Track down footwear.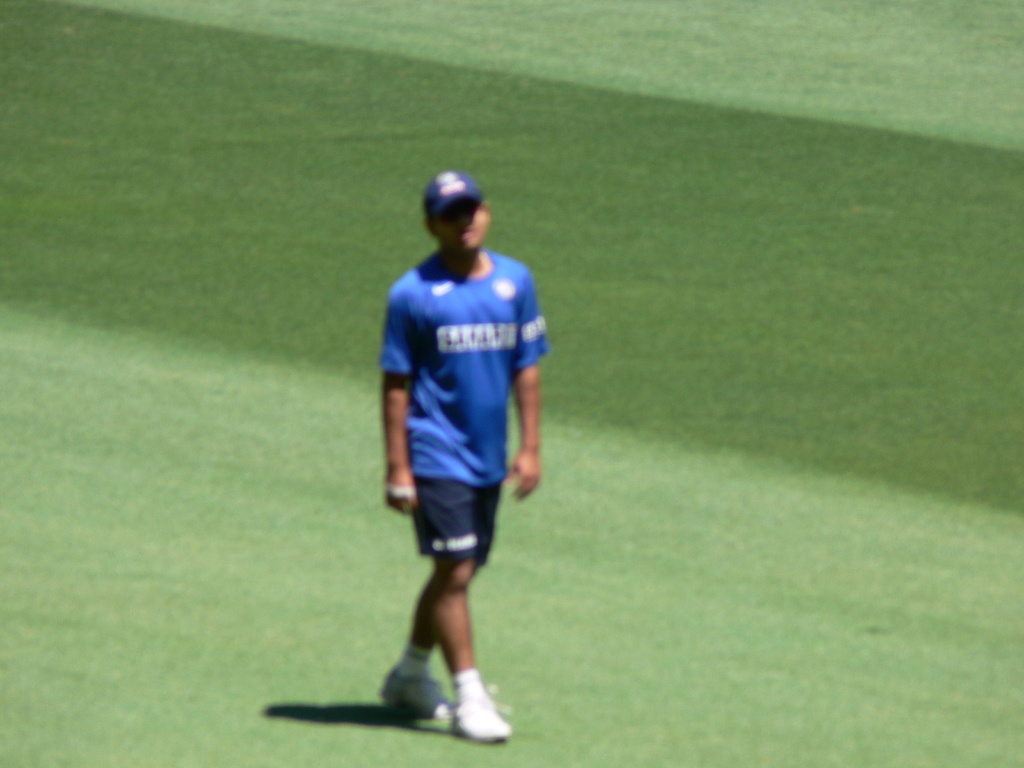
Tracked to [x1=379, y1=669, x2=449, y2=720].
